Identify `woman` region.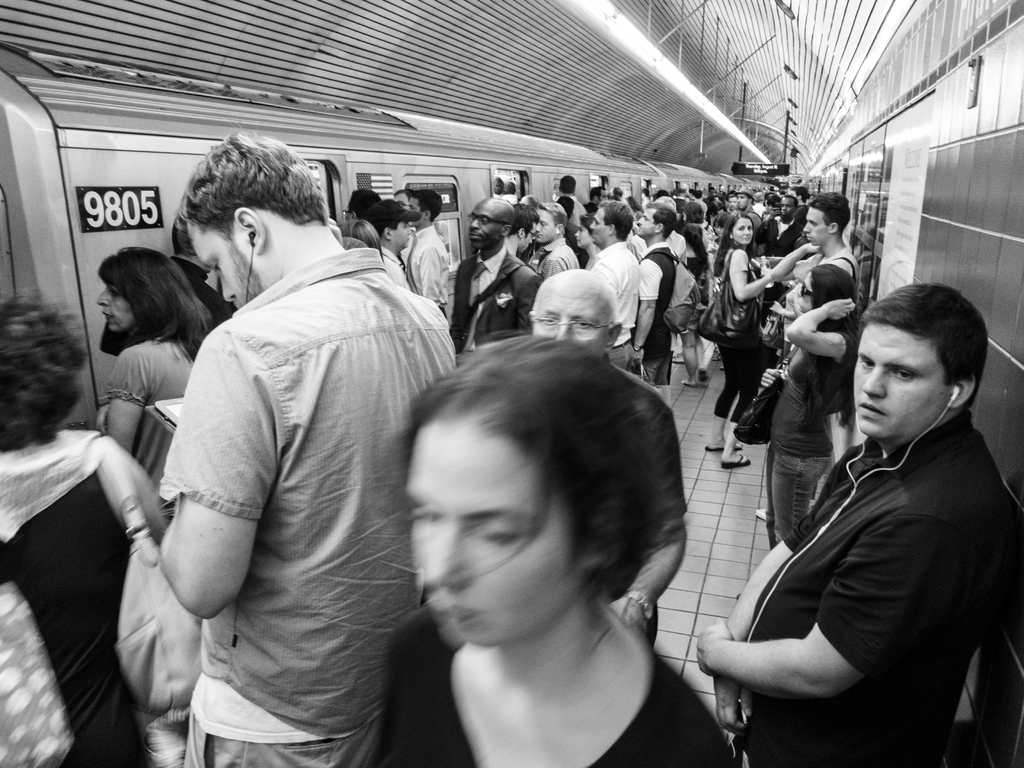
Region: (621,193,644,227).
